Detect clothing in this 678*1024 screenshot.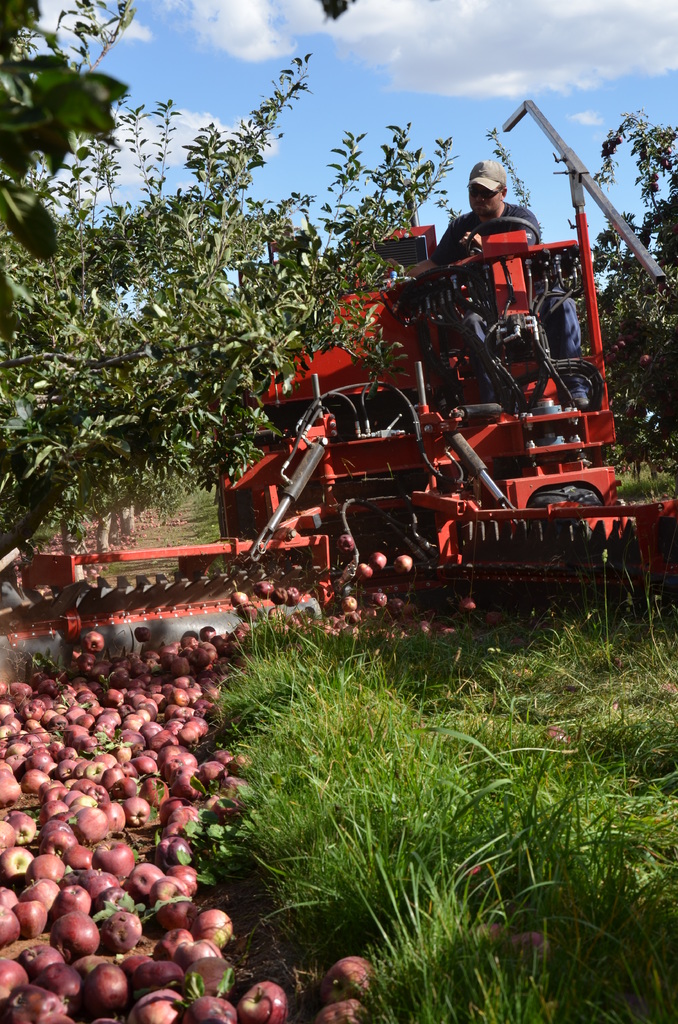
Detection: crop(456, 281, 589, 398).
